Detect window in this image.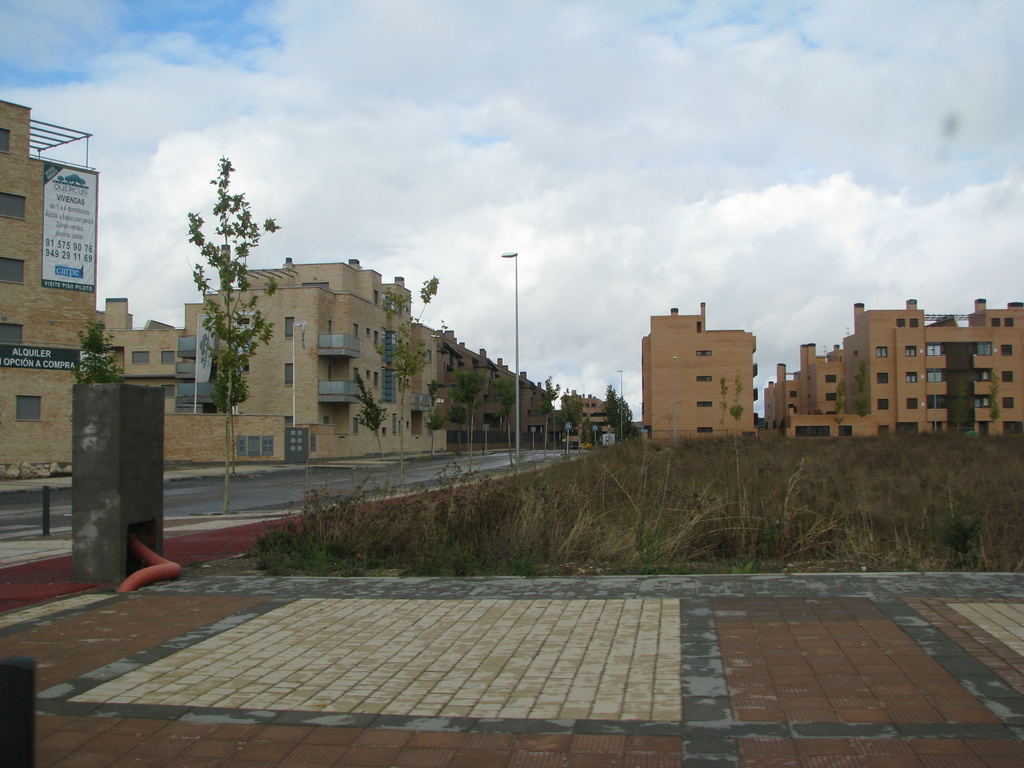
Detection: 927/364/949/381.
